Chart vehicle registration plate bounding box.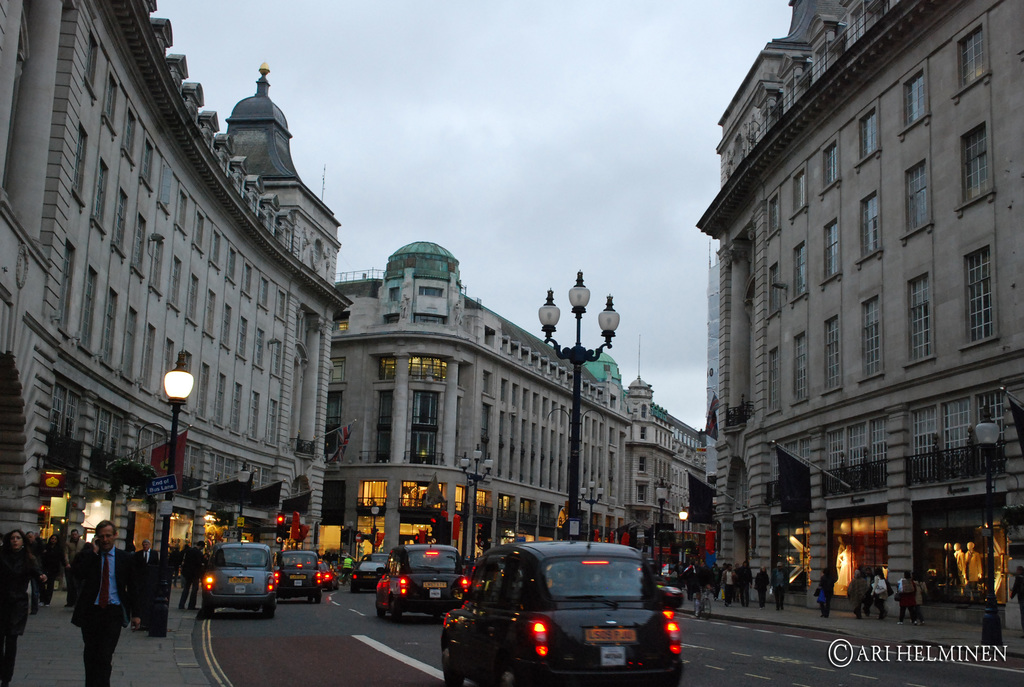
Charted: select_region(228, 578, 251, 583).
